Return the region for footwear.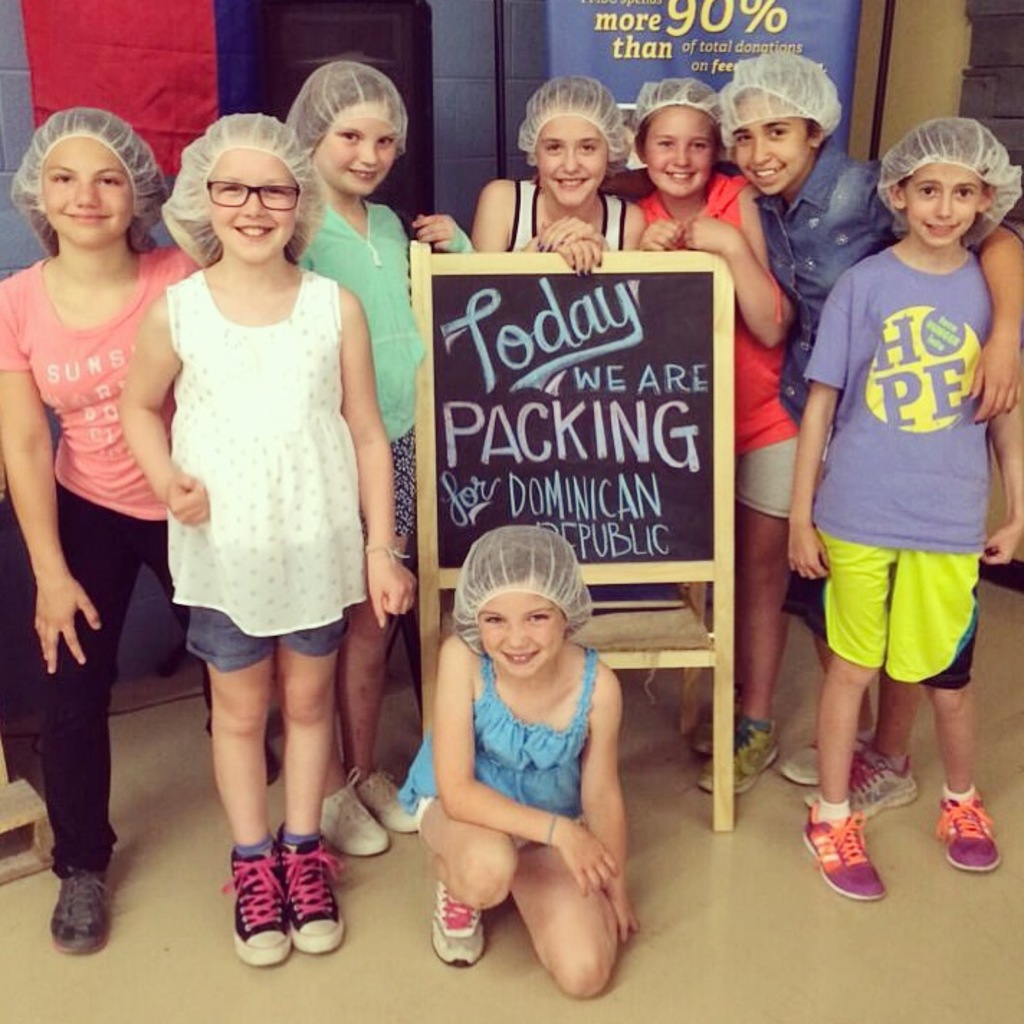
l=922, t=791, r=1005, b=876.
